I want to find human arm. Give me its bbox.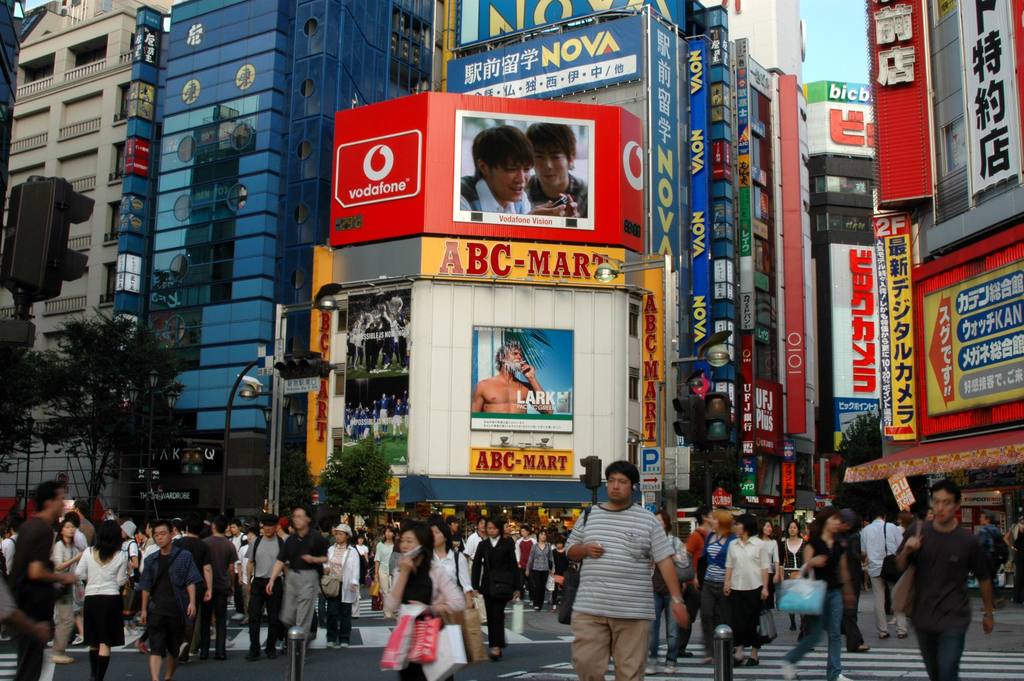
(803,541,831,566).
